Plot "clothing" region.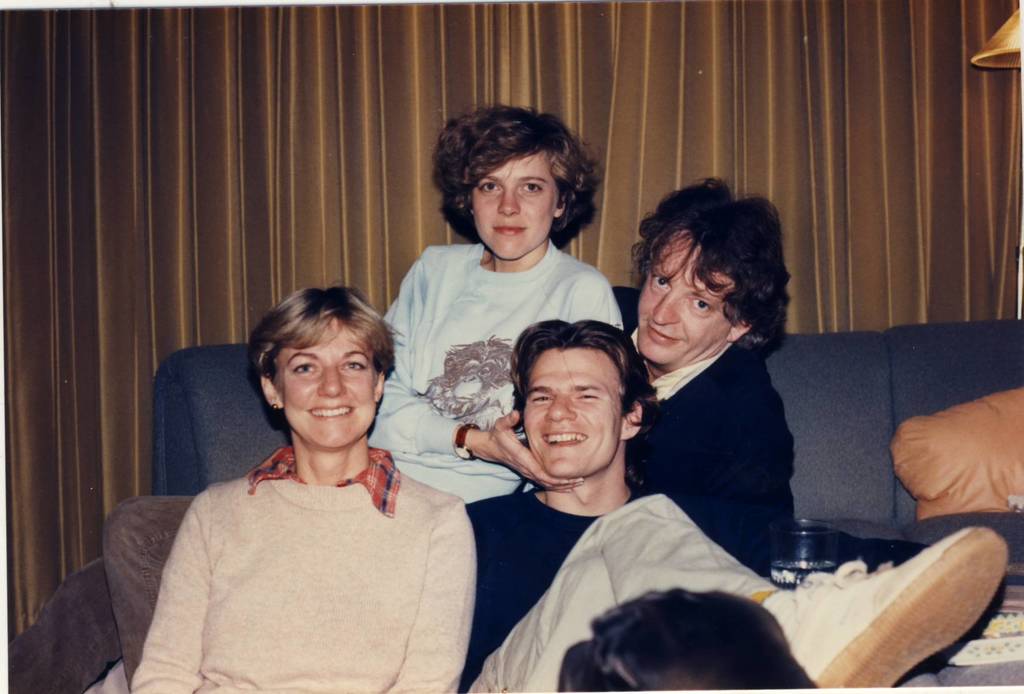
Plotted at pyautogui.locateOnScreen(131, 390, 484, 686).
